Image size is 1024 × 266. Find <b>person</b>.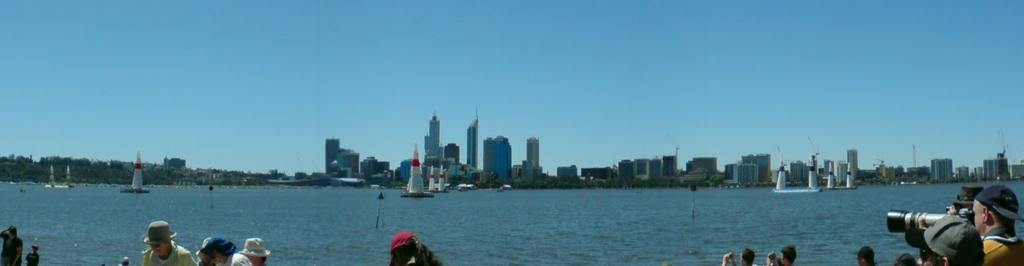
x1=0, y1=230, x2=21, y2=265.
